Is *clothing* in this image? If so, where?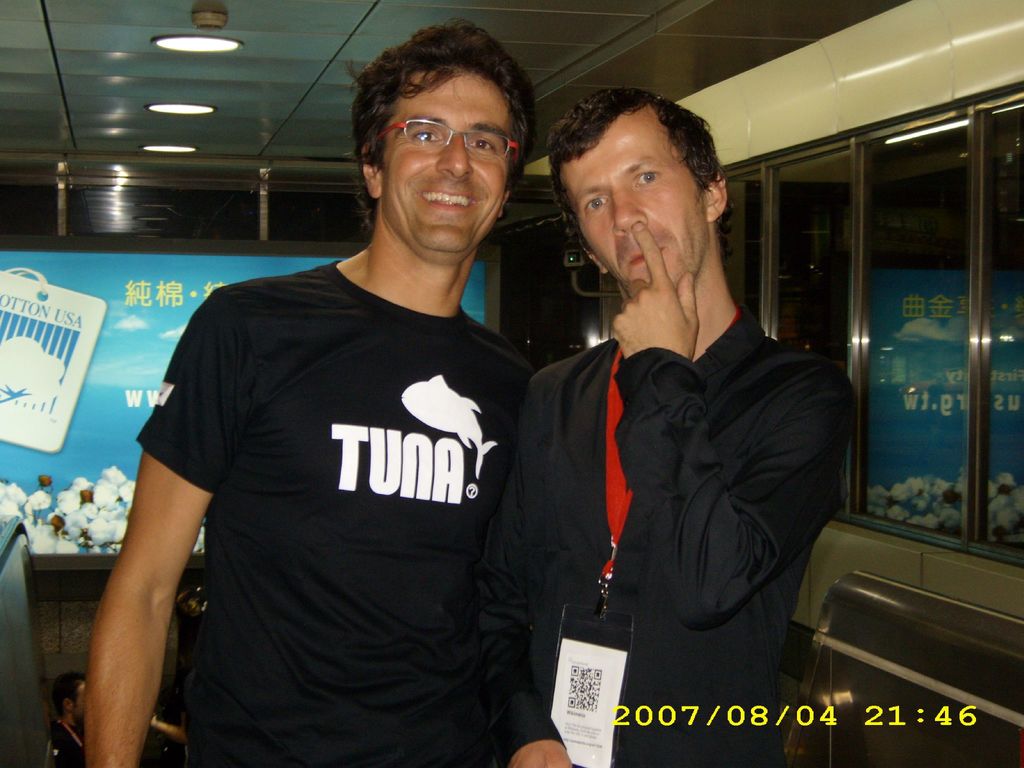
Yes, at 136 189 556 767.
